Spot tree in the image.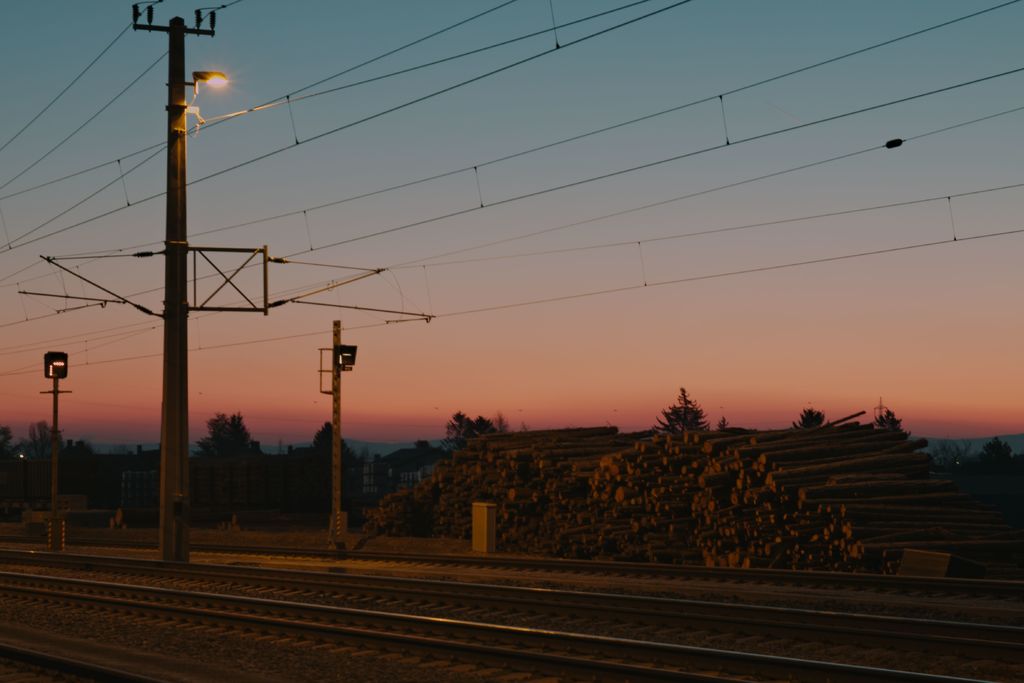
tree found at 436,410,502,454.
